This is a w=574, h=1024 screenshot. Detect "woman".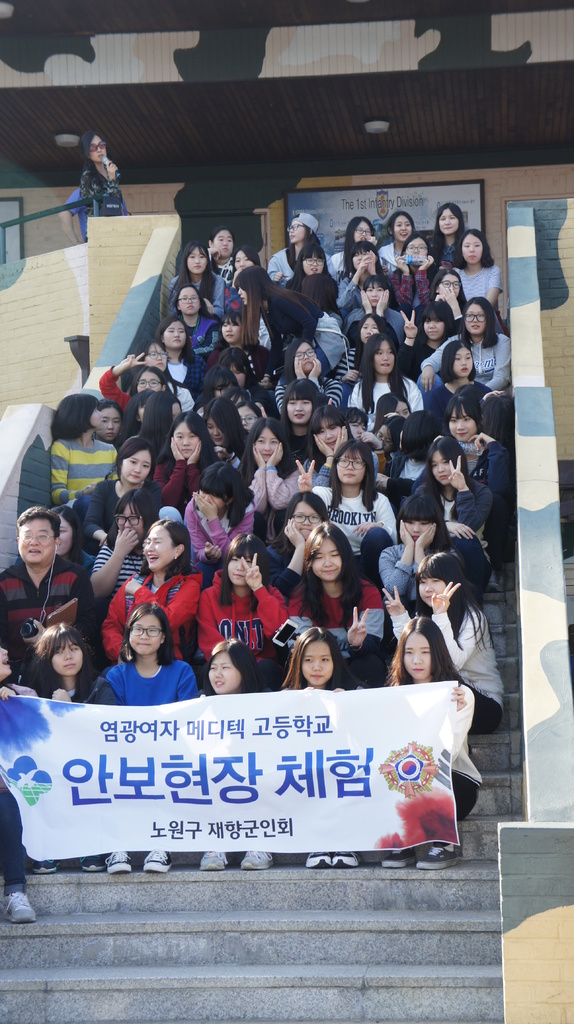
[x1=421, y1=338, x2=495, y2=434].
